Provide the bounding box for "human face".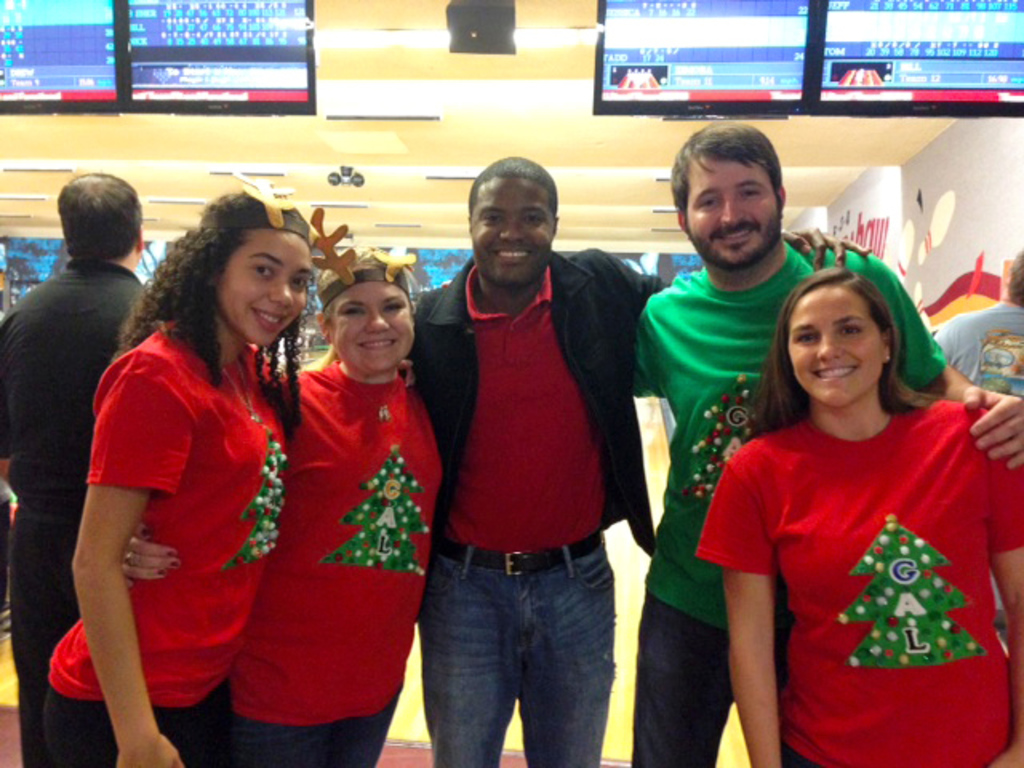
select_region(683, 157, 774, 269).
